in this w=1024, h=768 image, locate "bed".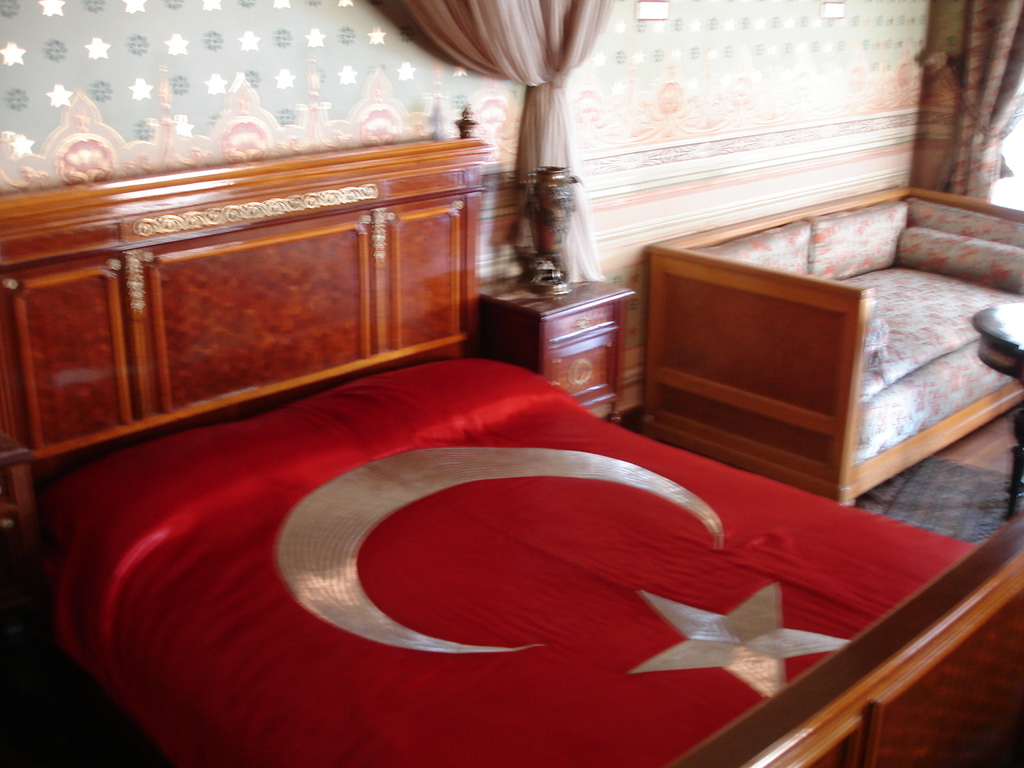
Bounding box: pyautogui.locateOnScreen(0, 102, 1023, 767).
